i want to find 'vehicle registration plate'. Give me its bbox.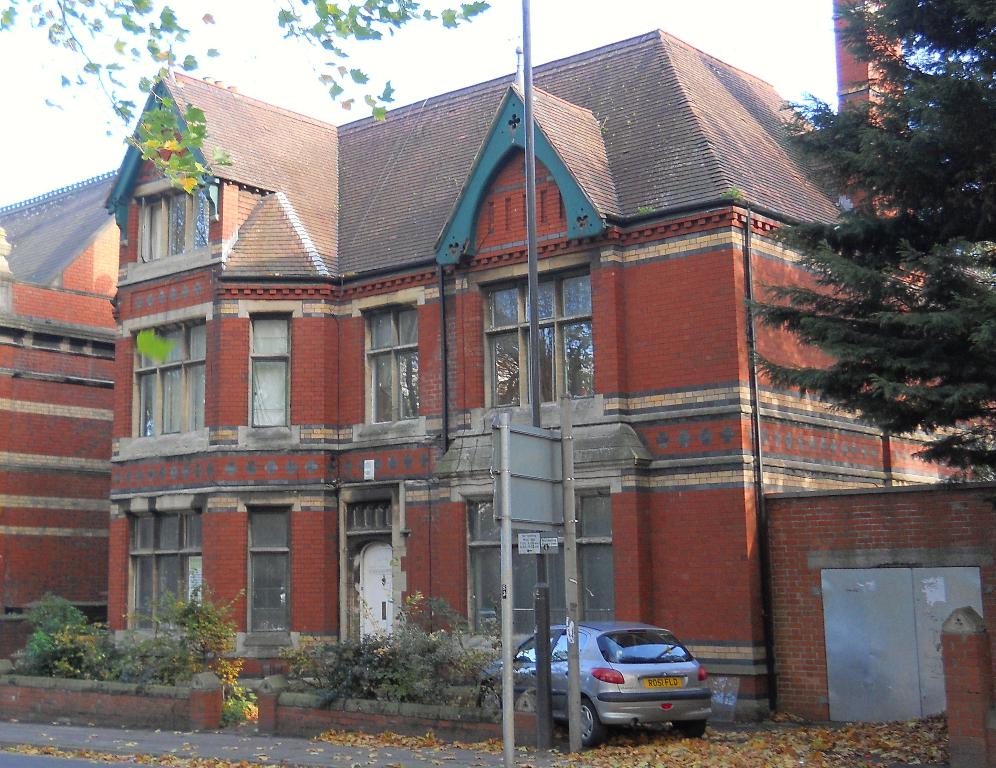
bbox=[645, 677, 681, 688].
